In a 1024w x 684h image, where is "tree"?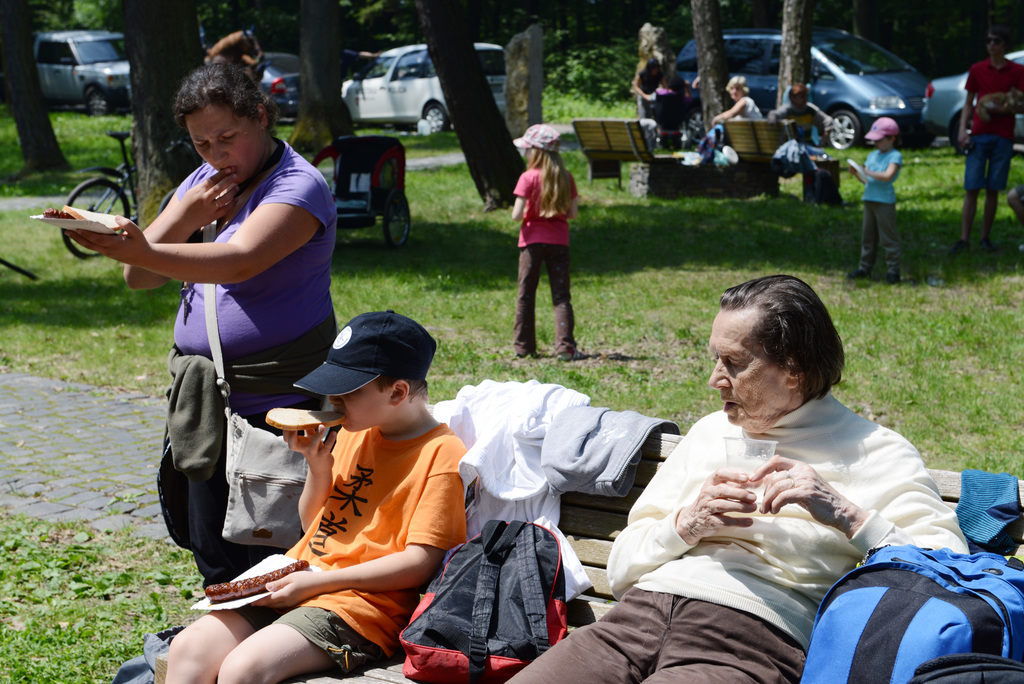
crop(412, 3, 530, 211).
